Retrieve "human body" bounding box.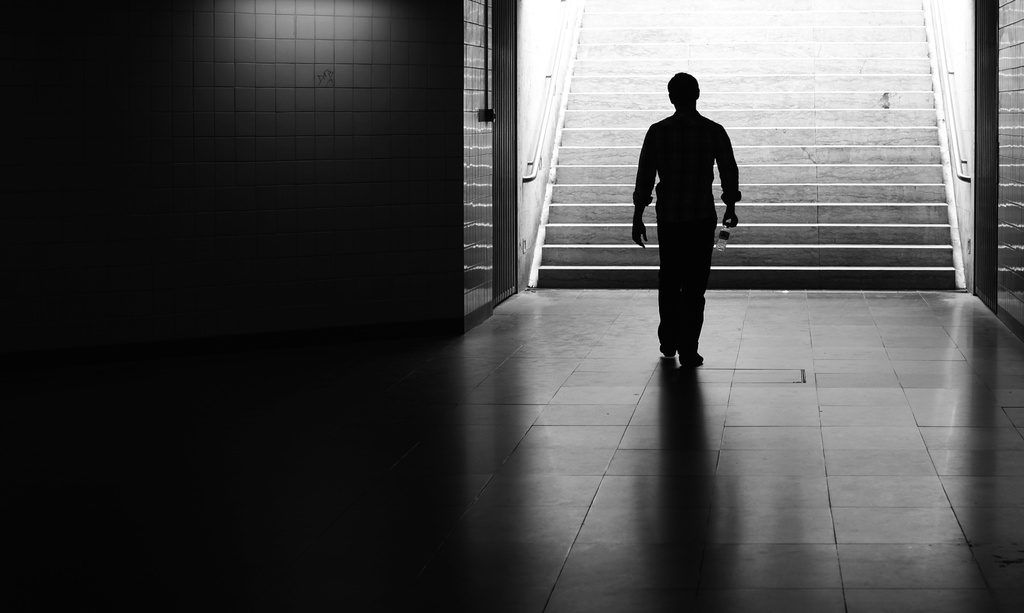
Bounding box: BBox(645, 54, 735, 372).
